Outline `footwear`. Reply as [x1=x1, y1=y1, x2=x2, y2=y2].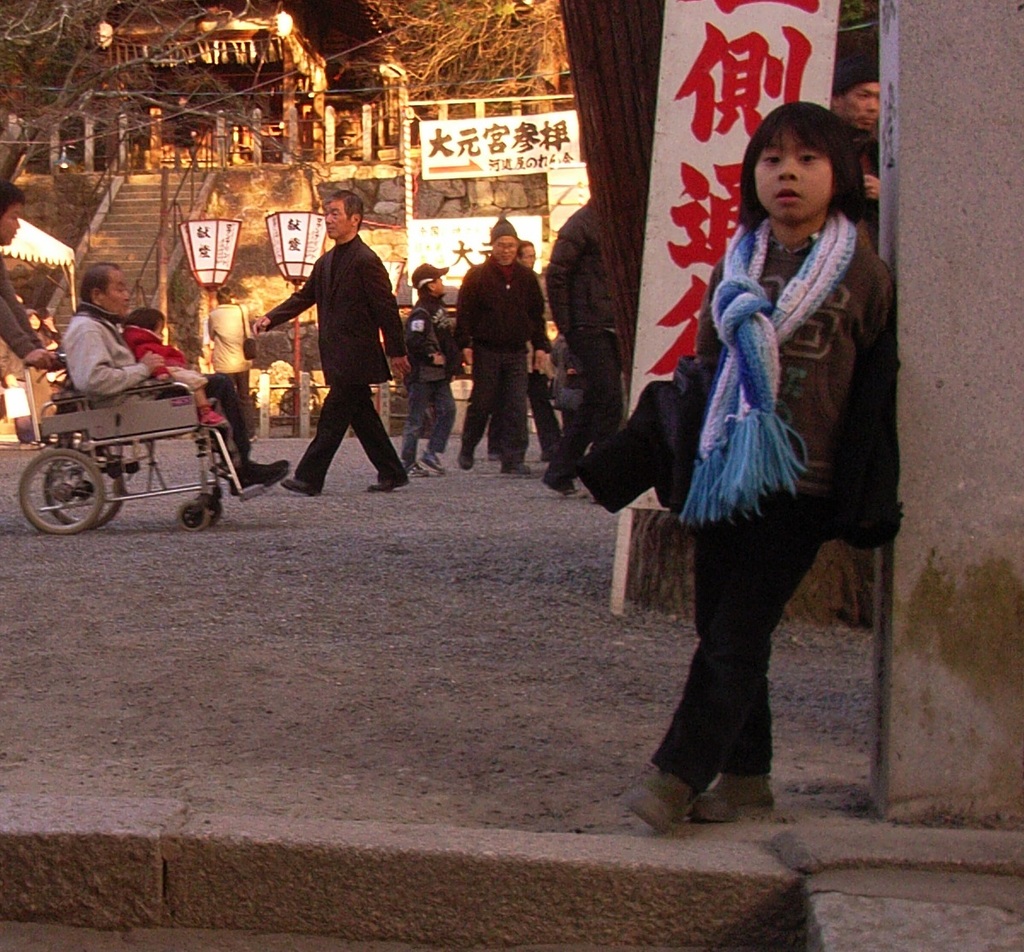
[x1=392, y1=436, x2=427, y2=477].
